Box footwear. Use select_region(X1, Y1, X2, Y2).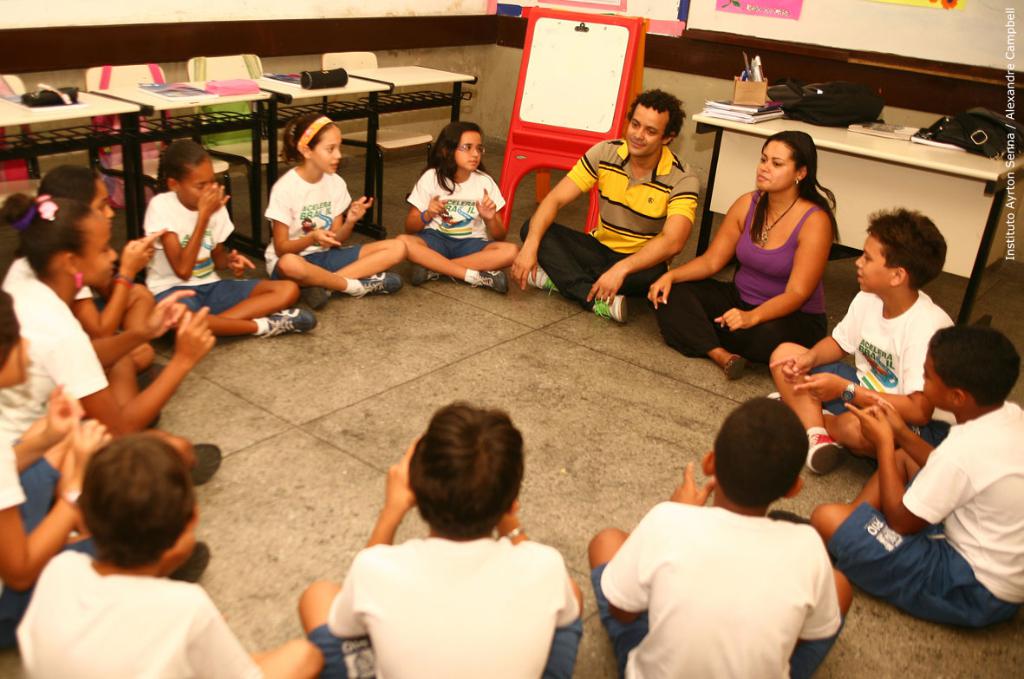
select_region(409, 264, 440, 286).
